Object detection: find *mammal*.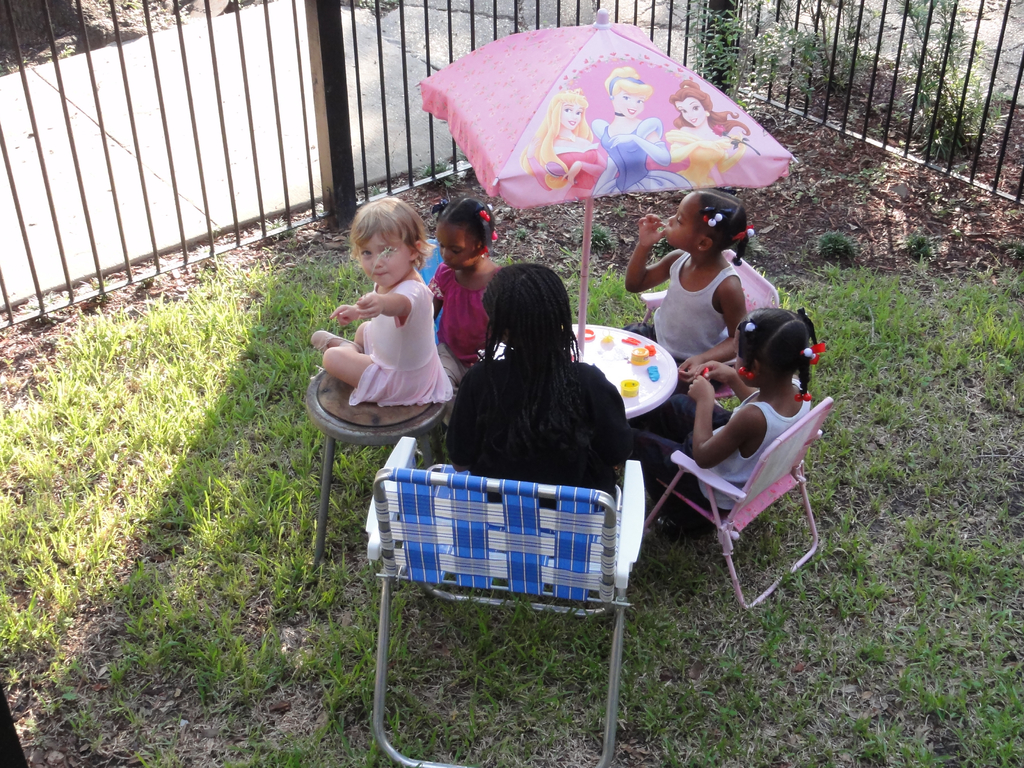
BBox(593, 70, 686, 189).
